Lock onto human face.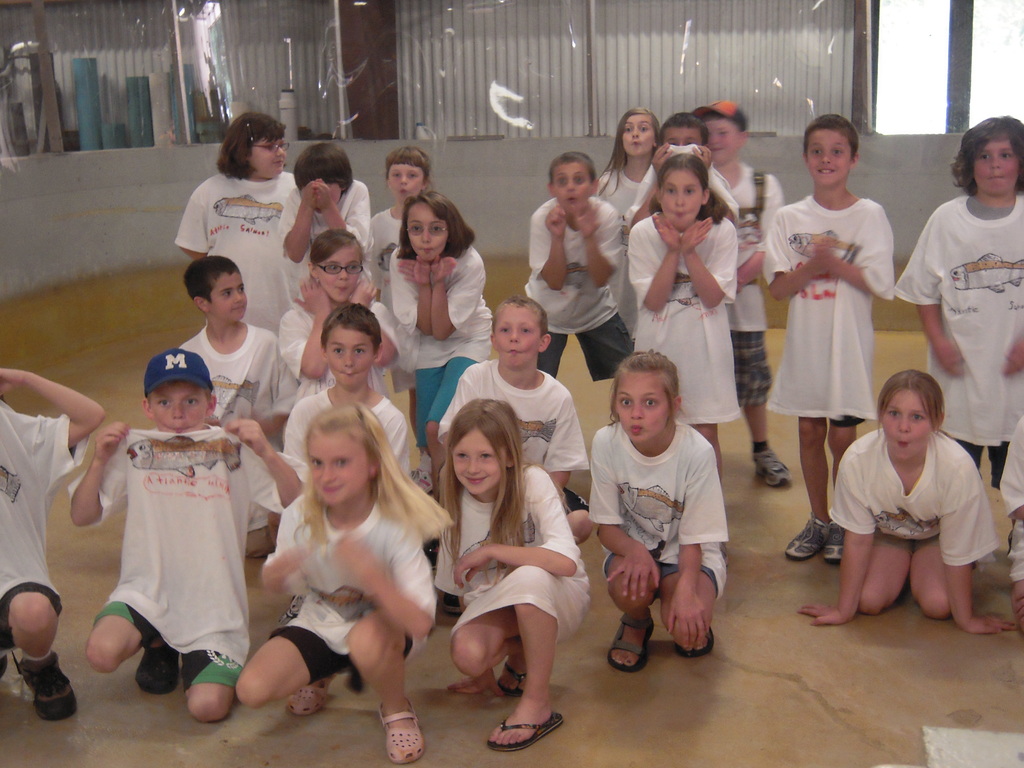
Locked: [x1=308, y1=438, x2=376, y2=503].
